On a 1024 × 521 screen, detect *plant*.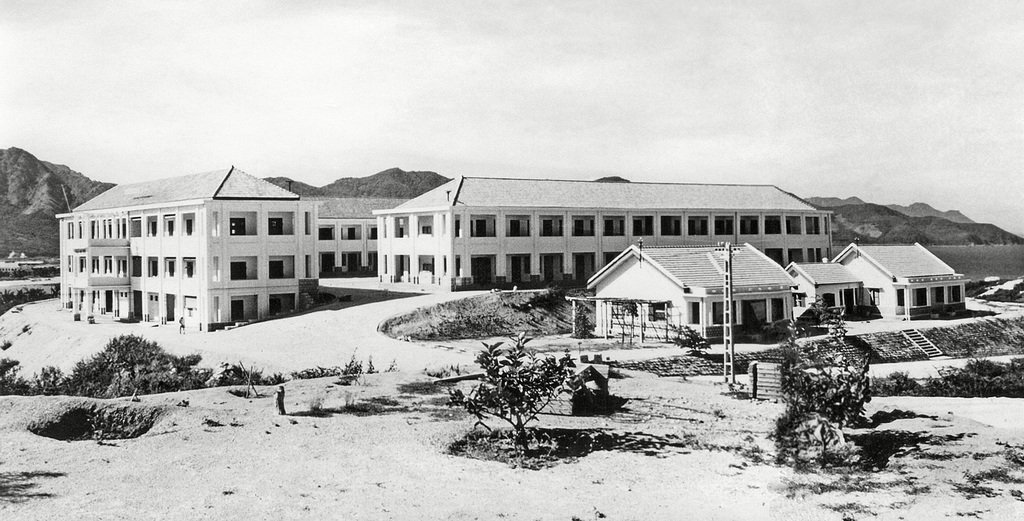
{"x1": 308, "y1": 393, "x2": 324, "y2": 413}.
